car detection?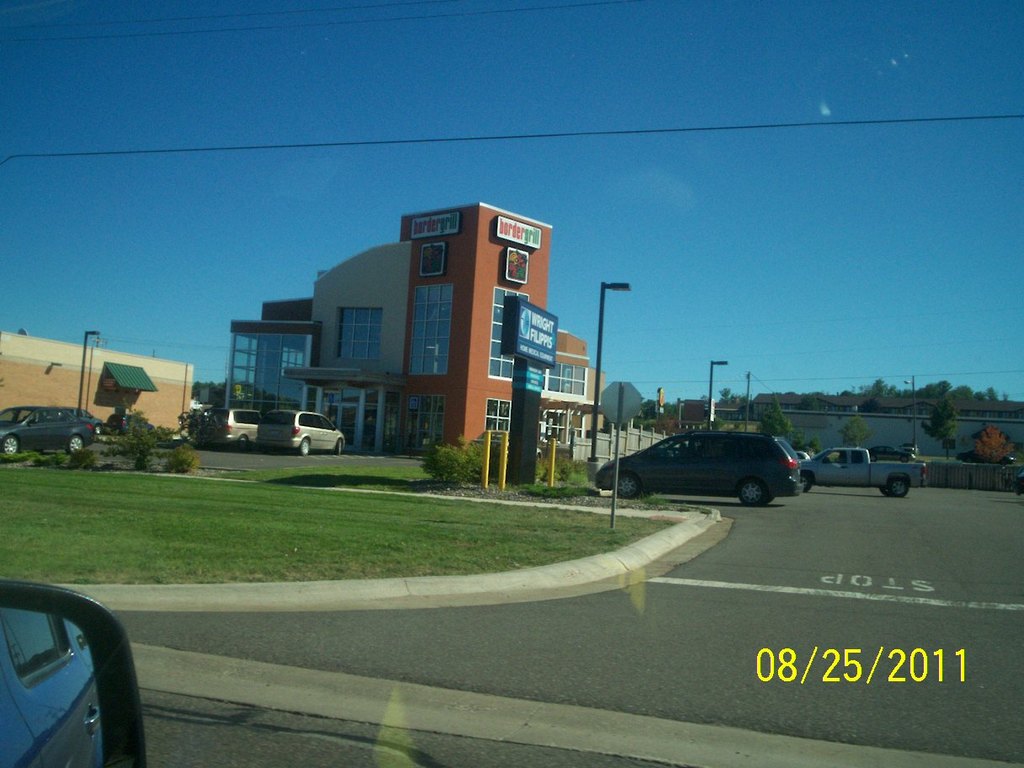
<bbox>954, 449, 1016, 467</bbox>
